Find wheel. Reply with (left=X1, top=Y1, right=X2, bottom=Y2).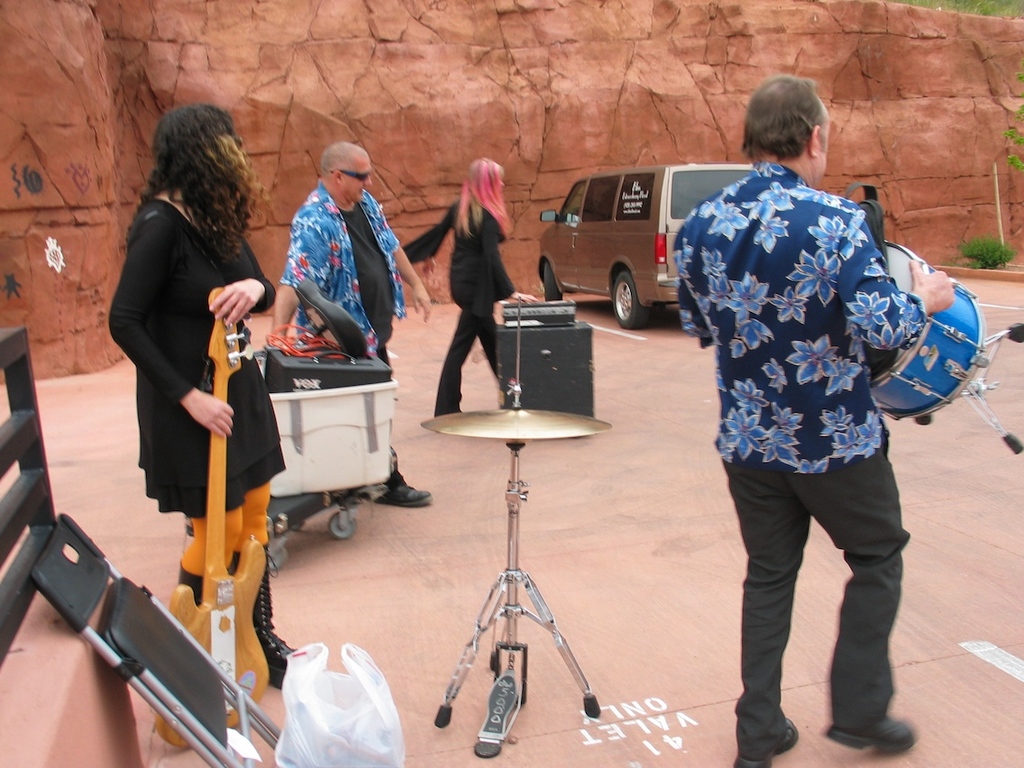
(left=543, top=266, right=569, bottom=303).
